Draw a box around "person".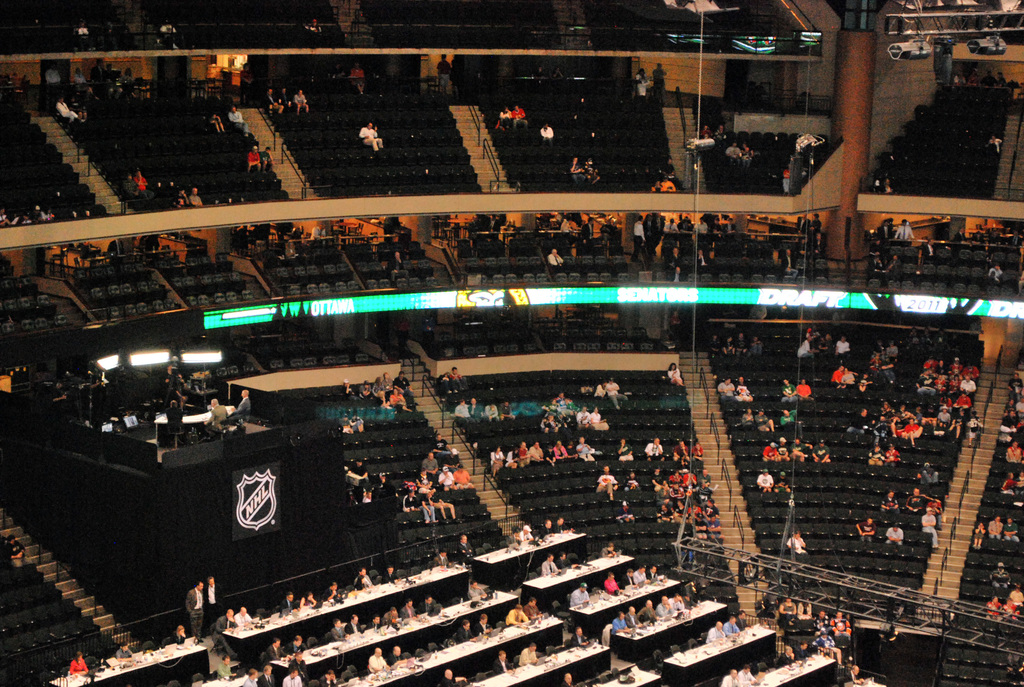
x1=500, y1=104, x2=513, y2=129.
